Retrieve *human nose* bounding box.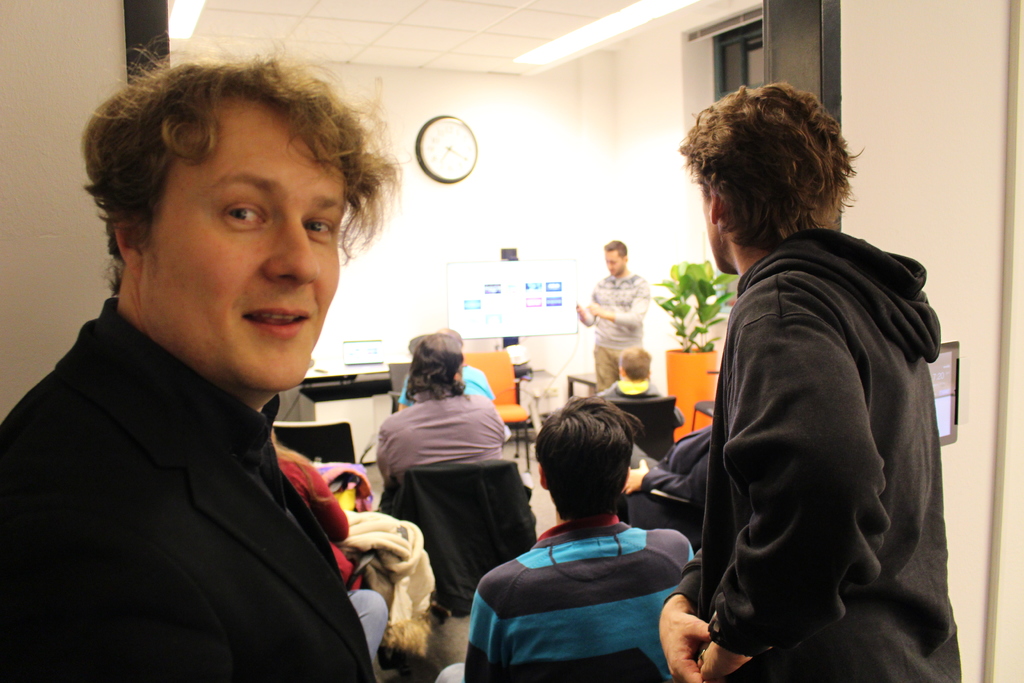
Bounding box: (left=606, top=259, right=612, bottom=270).
